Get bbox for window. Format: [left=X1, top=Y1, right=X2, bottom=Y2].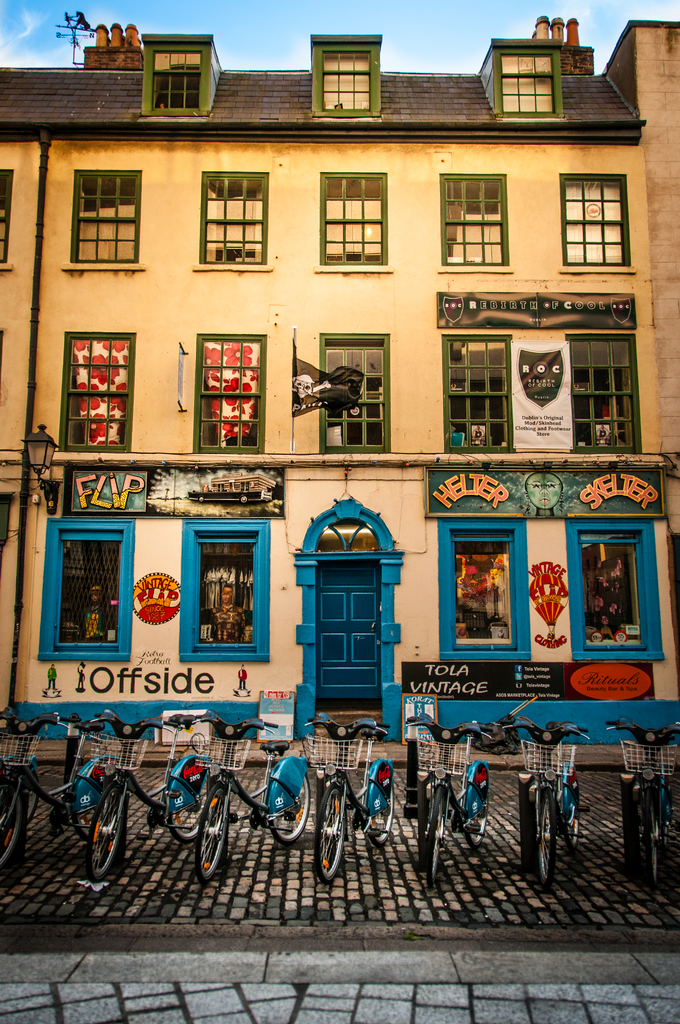
[left=561, top=170, right=640, bottom=273].
